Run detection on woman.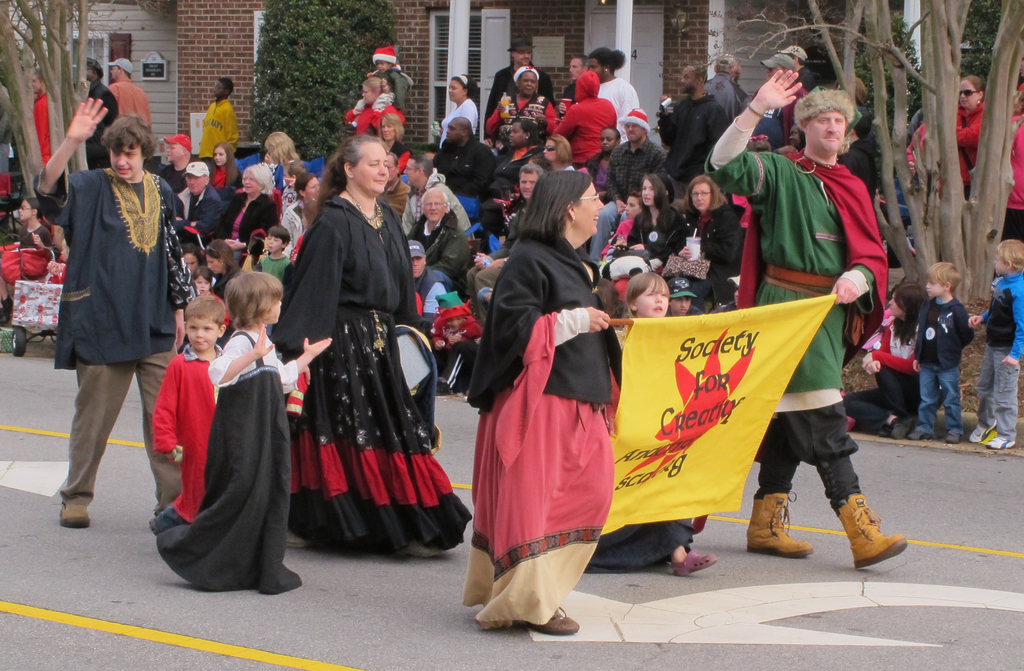
Result: (left=349, top=78, right=410, bottom=141).
